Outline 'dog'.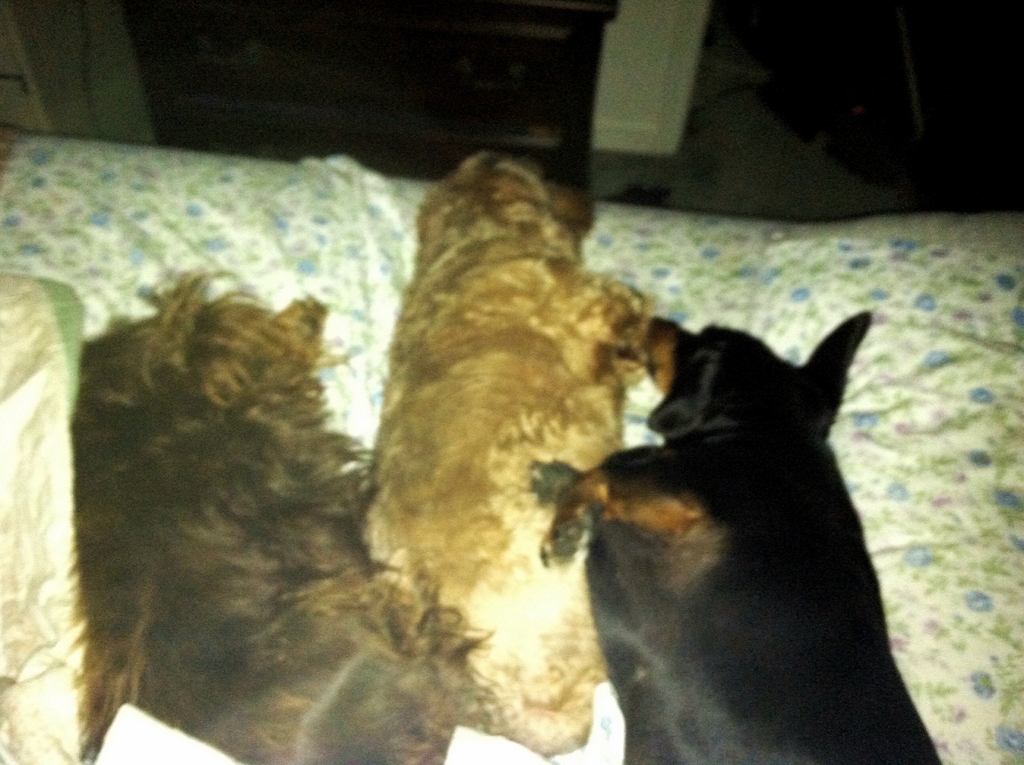
Outline: l=369, t=150, r=660, b=756.
